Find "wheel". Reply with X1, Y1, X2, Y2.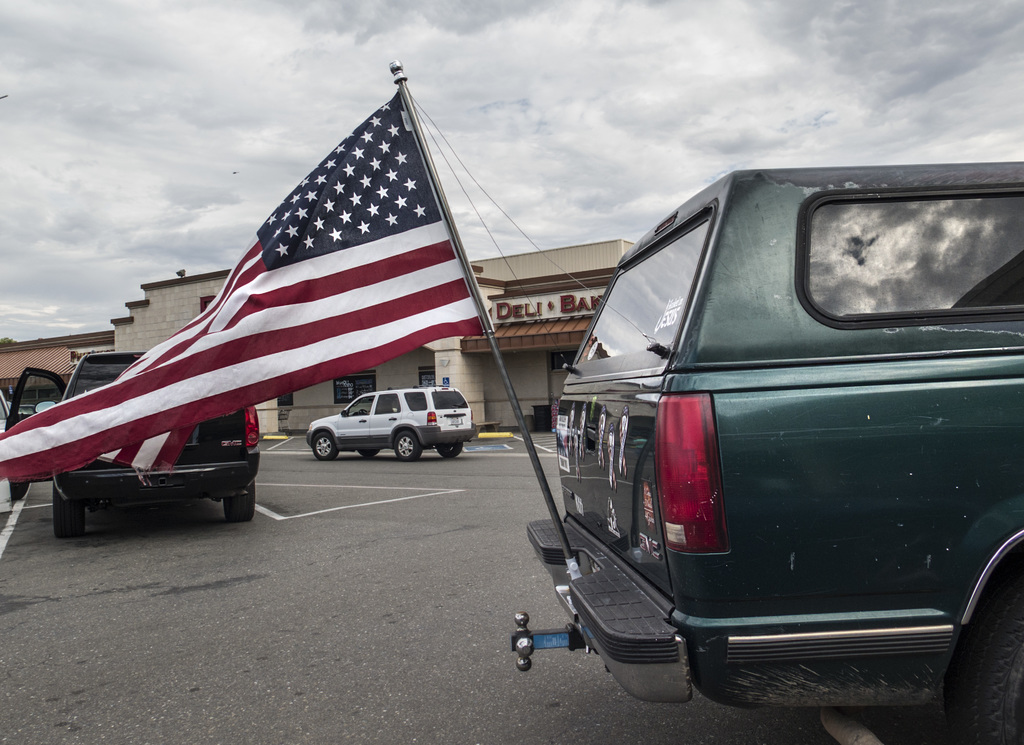
389, 427, 422, 462.
